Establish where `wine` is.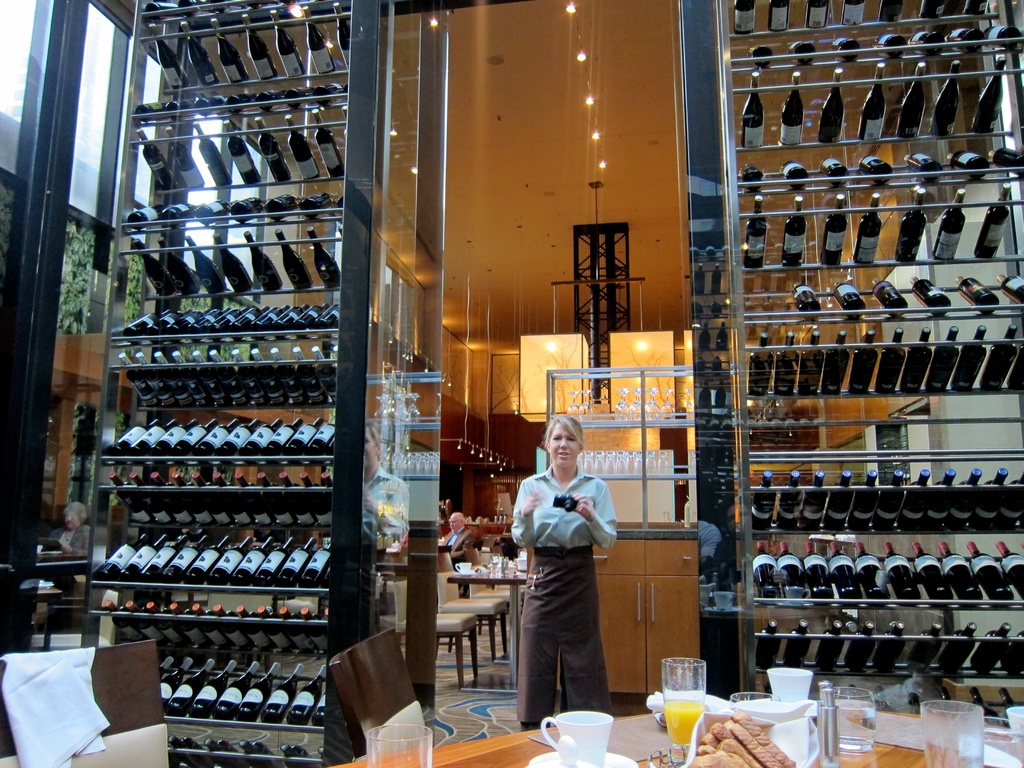
Established at x1=109, y1=418, x2=159, y2=460.
